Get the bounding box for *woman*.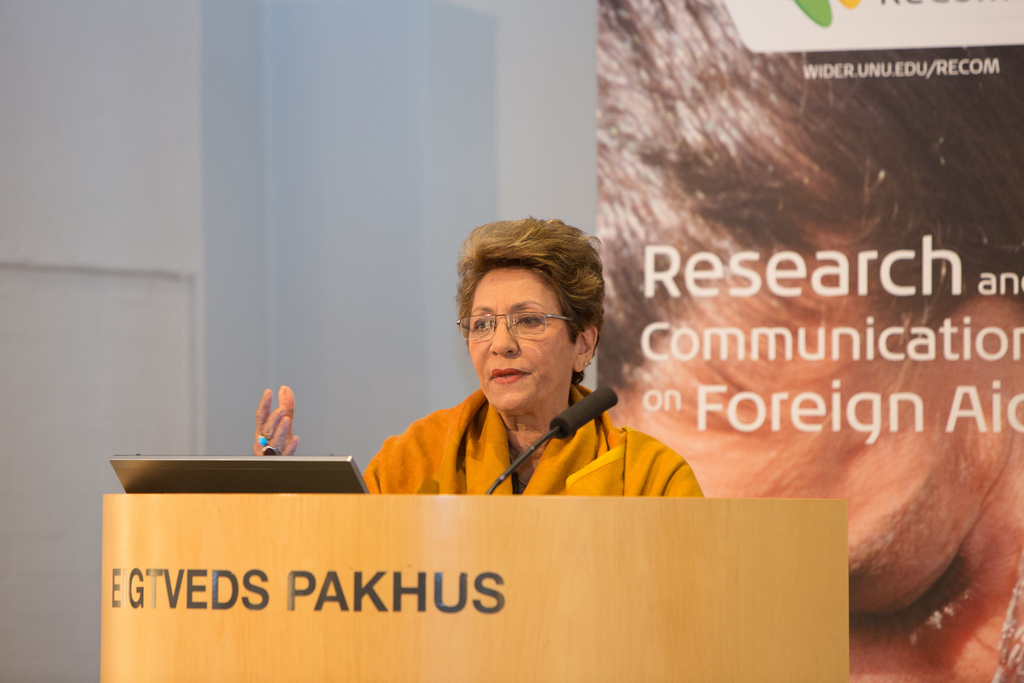
[left=593, top=0, right=1023, bottom=682].
